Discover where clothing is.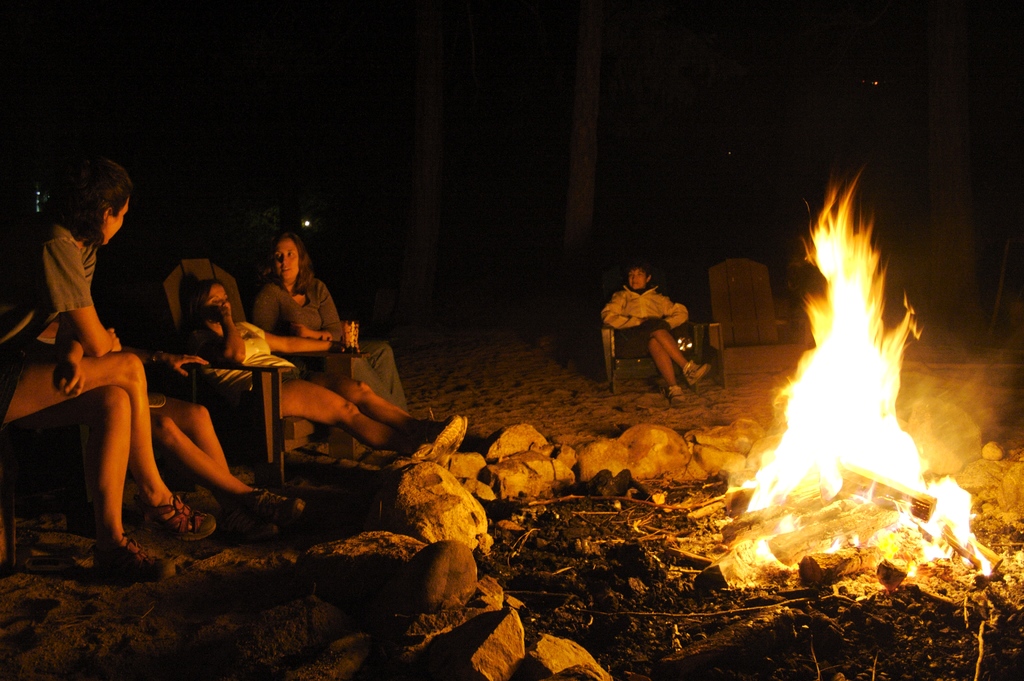
Discovered at (0,218,89,410).
